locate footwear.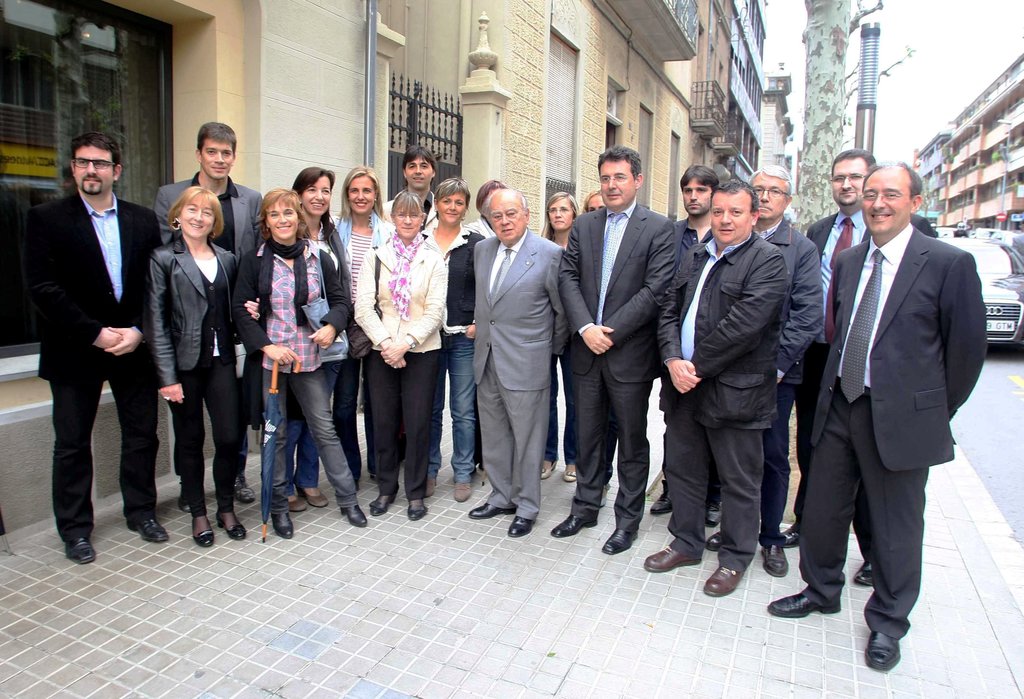
Bounding box: (left=758, top=542, right=785, bottom=583).
